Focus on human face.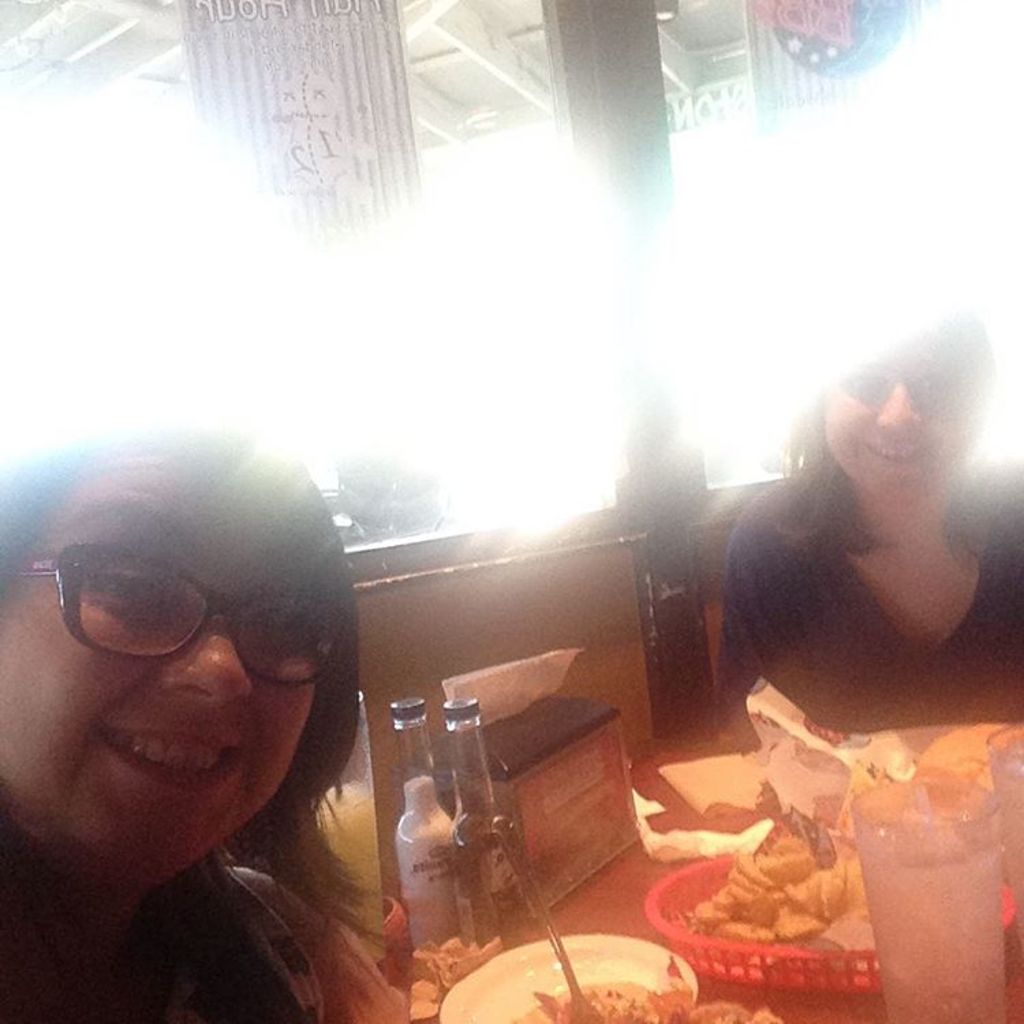
Focused at pyautogui.locateOnScreen(826, 319, 976, 486).
